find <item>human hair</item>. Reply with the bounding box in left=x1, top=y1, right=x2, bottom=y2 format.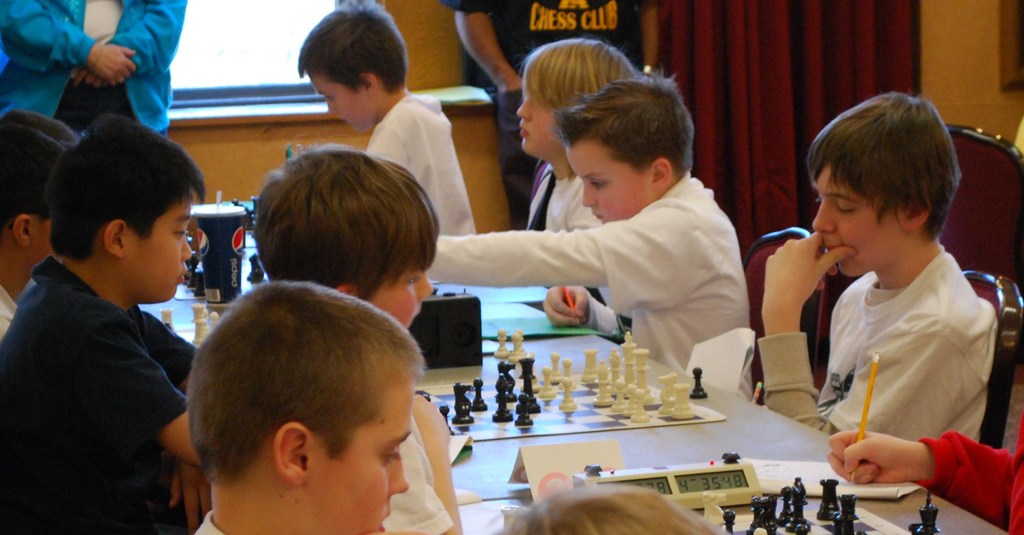
left=0, top=110, right=76, bottom=144.
